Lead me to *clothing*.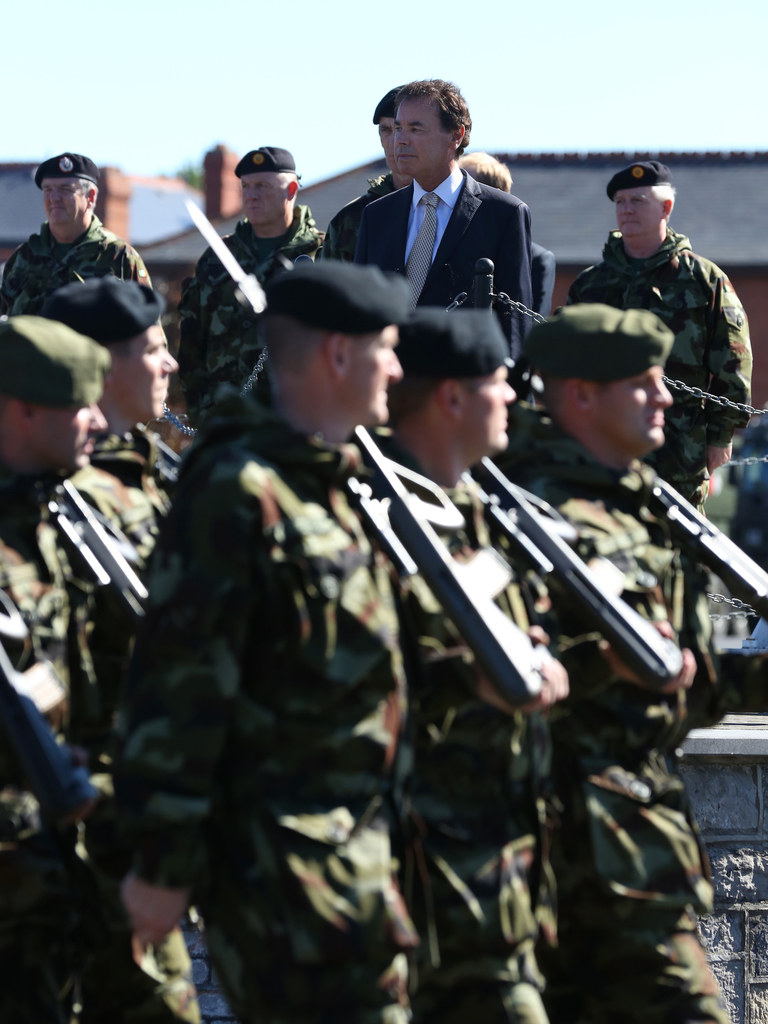
Lead to (0, 216, 173, 315).
